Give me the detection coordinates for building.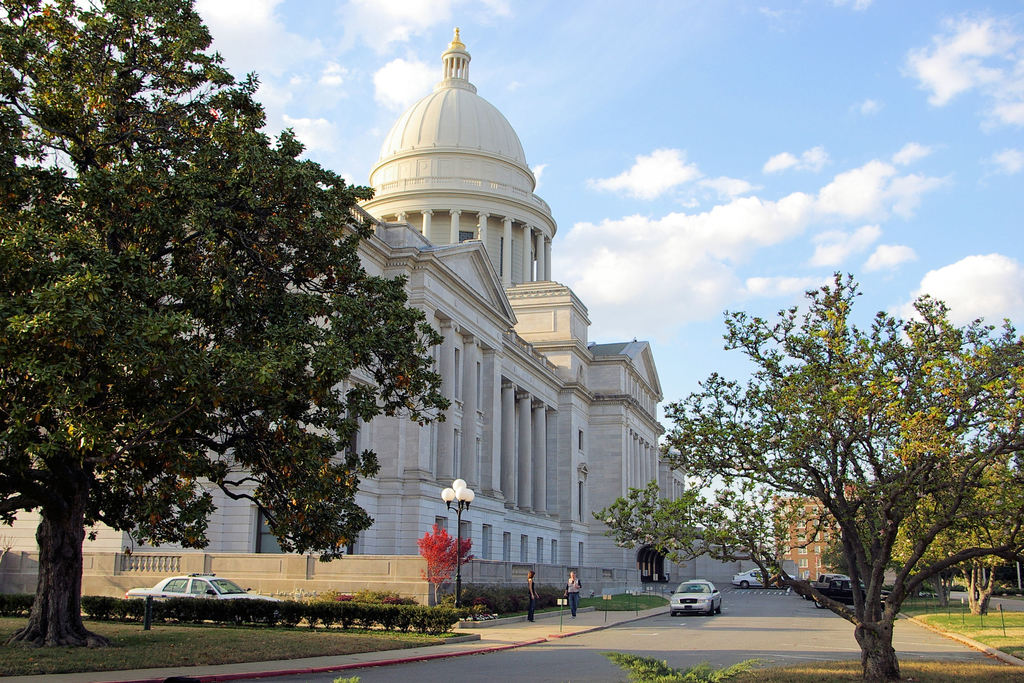
BBox(772, 483, 858, 582).
